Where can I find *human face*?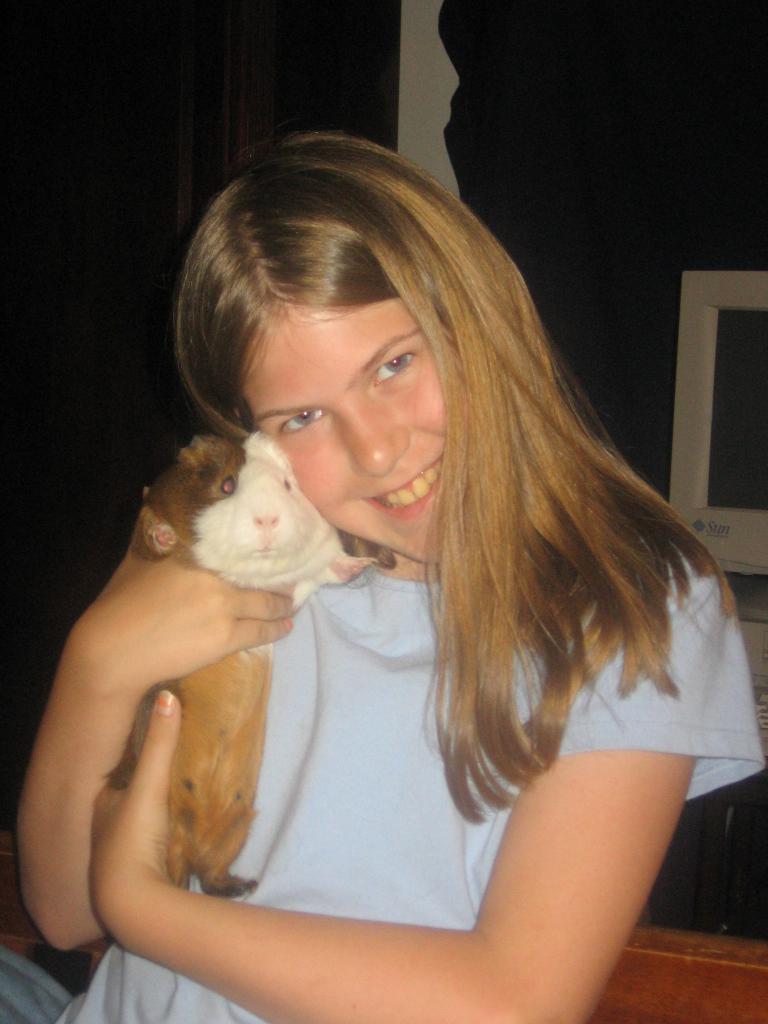
You can find it at [x1=252, y1=302, x2=449, y2=557].
